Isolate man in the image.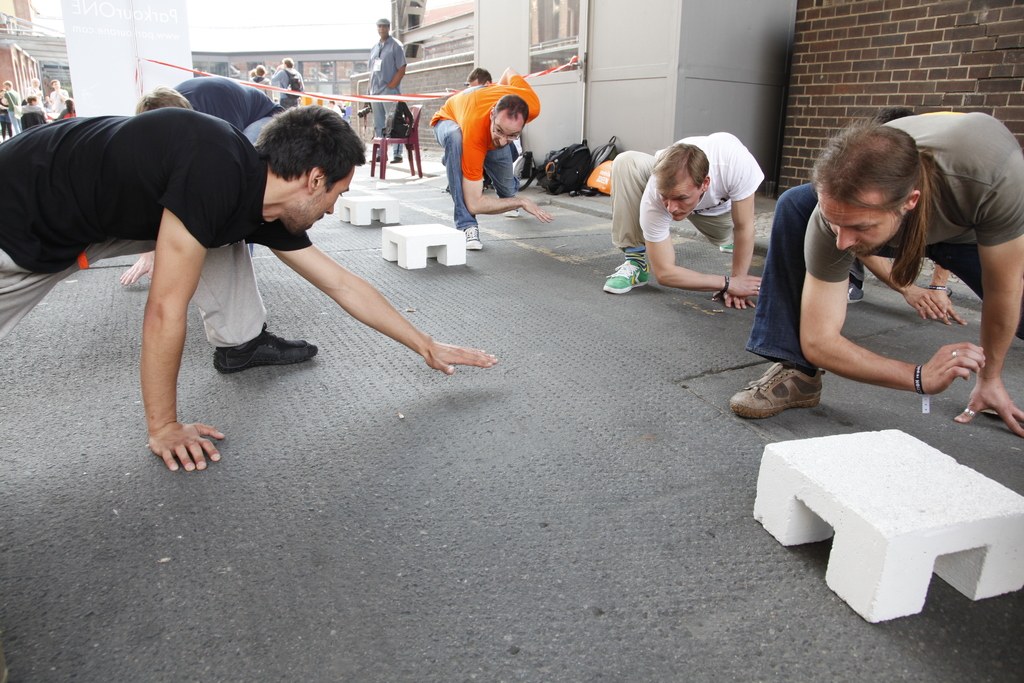
Isolated region: 116, 74, 278, 290.
